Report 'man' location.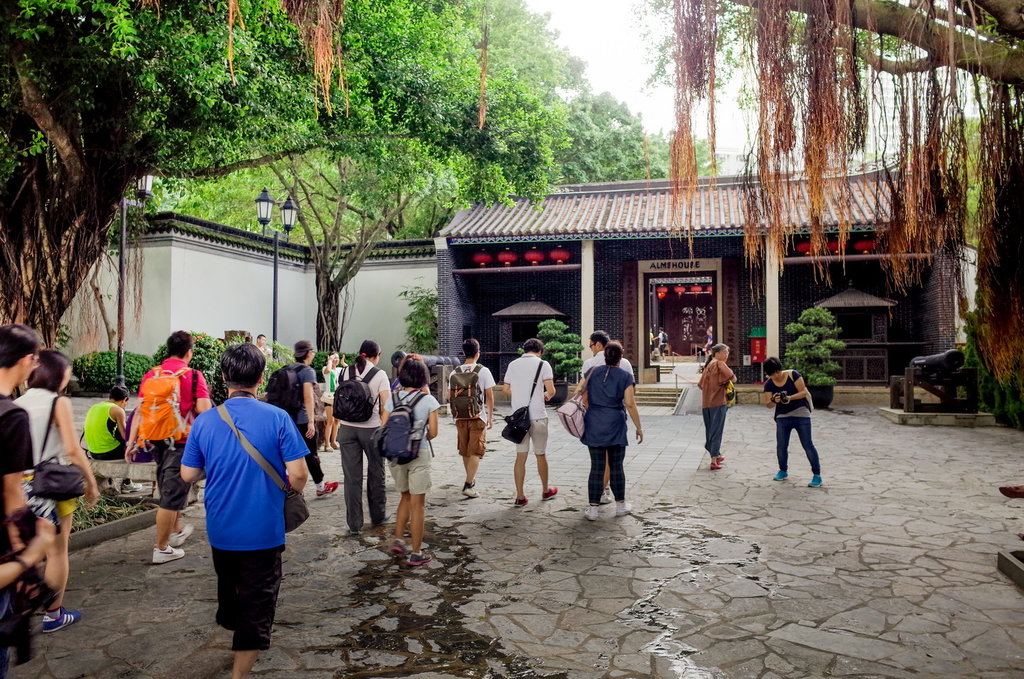
Report: crop(500, 340, 560, 505).
